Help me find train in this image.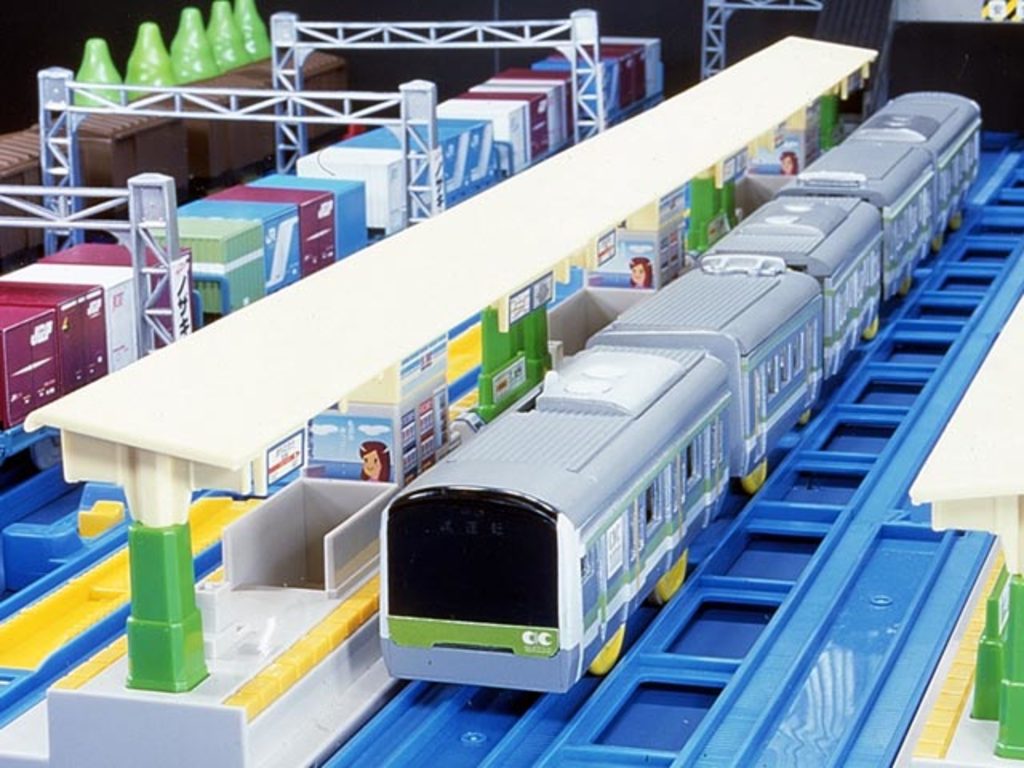
Found it: crop(374, 88, 986, 698).
